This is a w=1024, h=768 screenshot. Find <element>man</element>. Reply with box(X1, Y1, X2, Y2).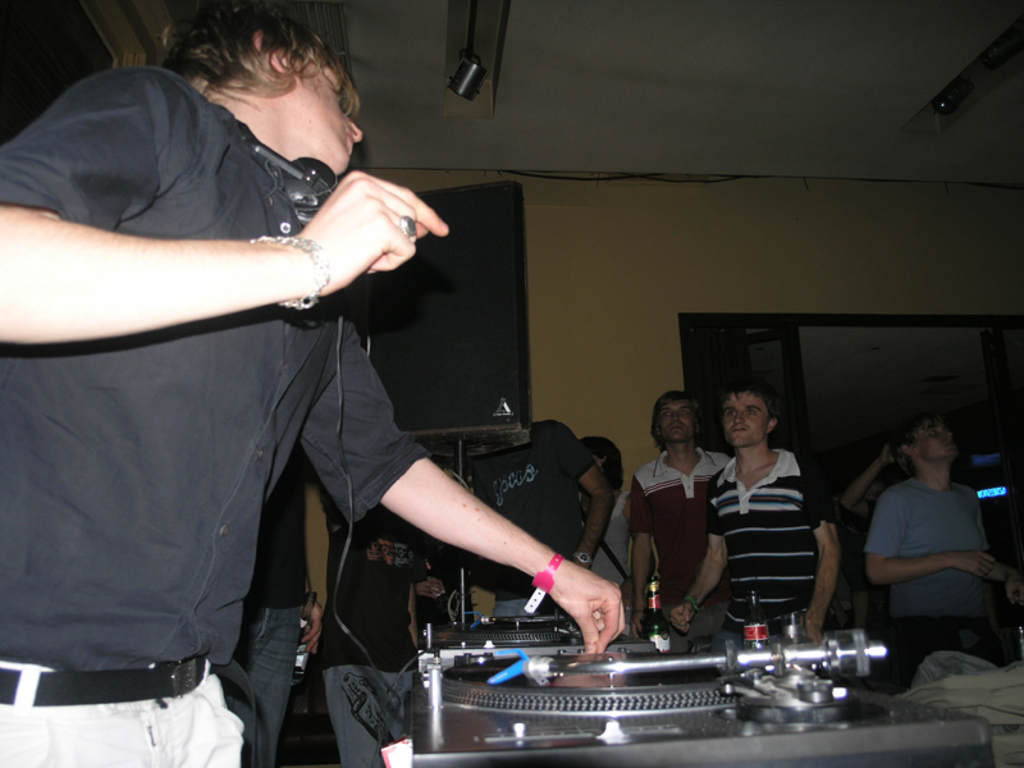
box(631, 388, 733, 654).
